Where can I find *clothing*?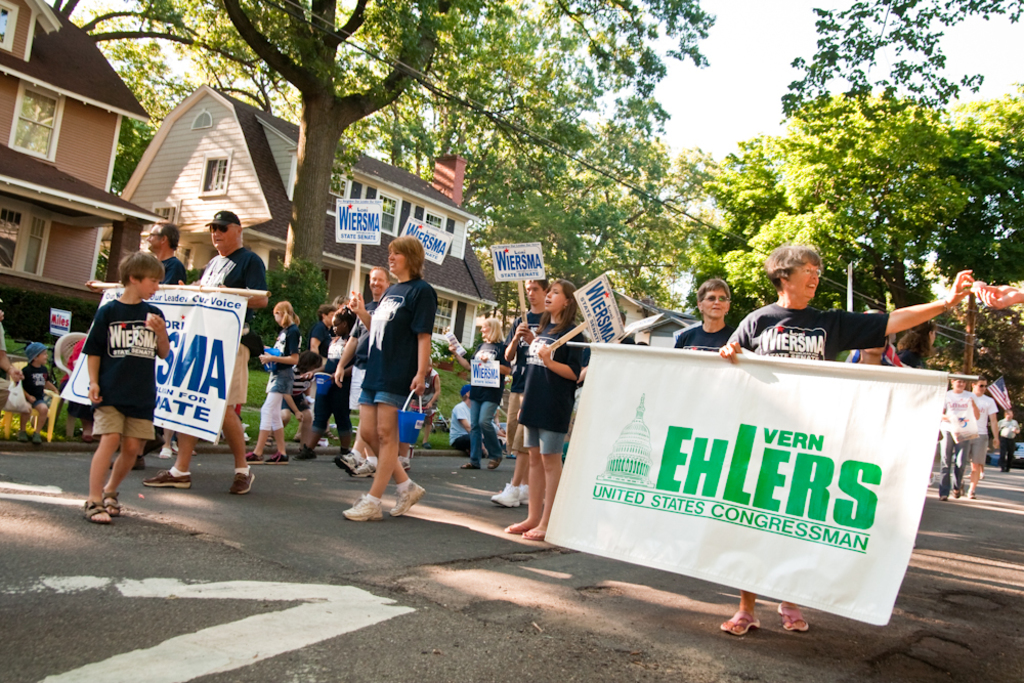
You can find it at 938, 387, 978, 500.
